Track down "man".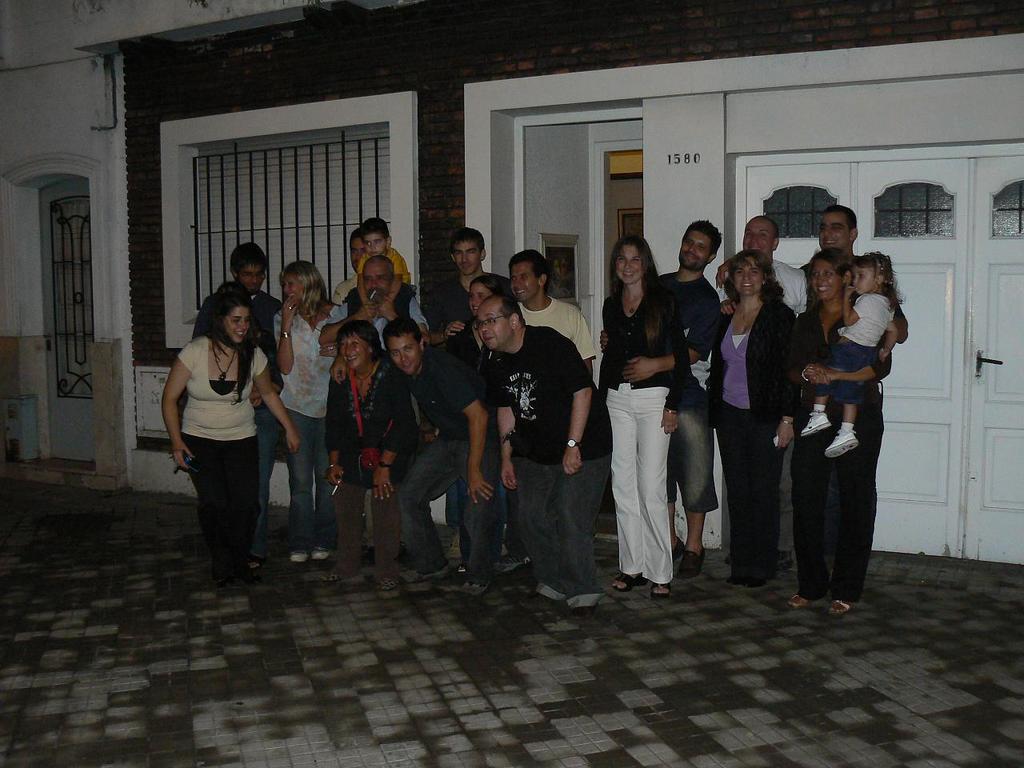
Tracked to pyautogui.locateOnScreen(661, 221, 729, 589).
